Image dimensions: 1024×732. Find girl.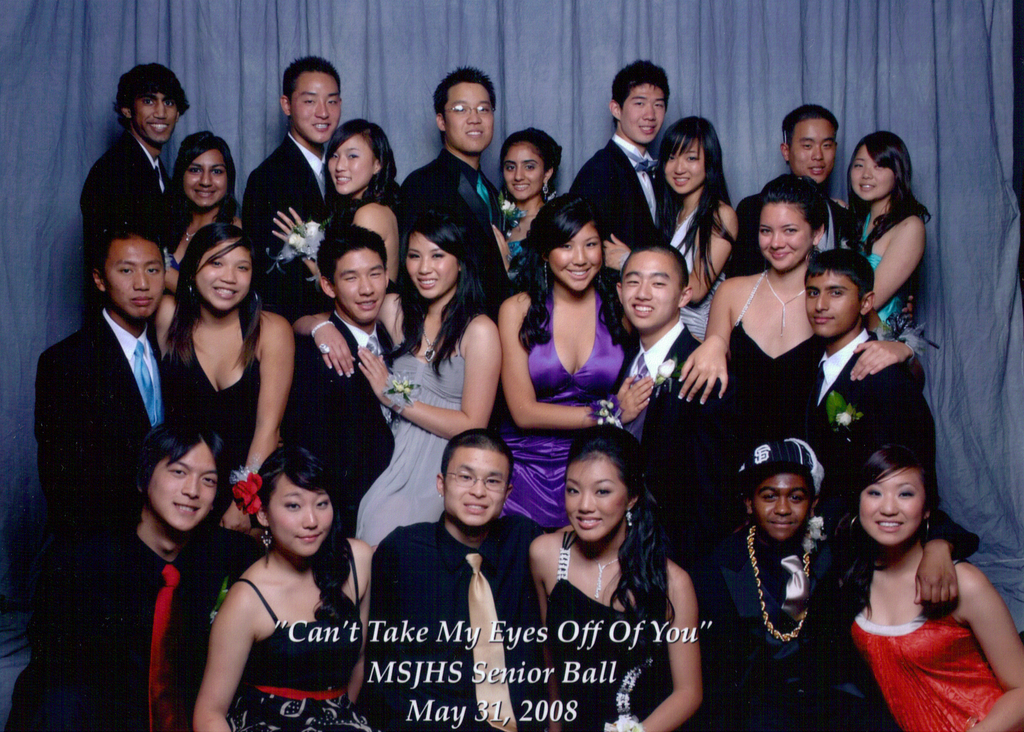
<box>194,441,379,731</box>.
